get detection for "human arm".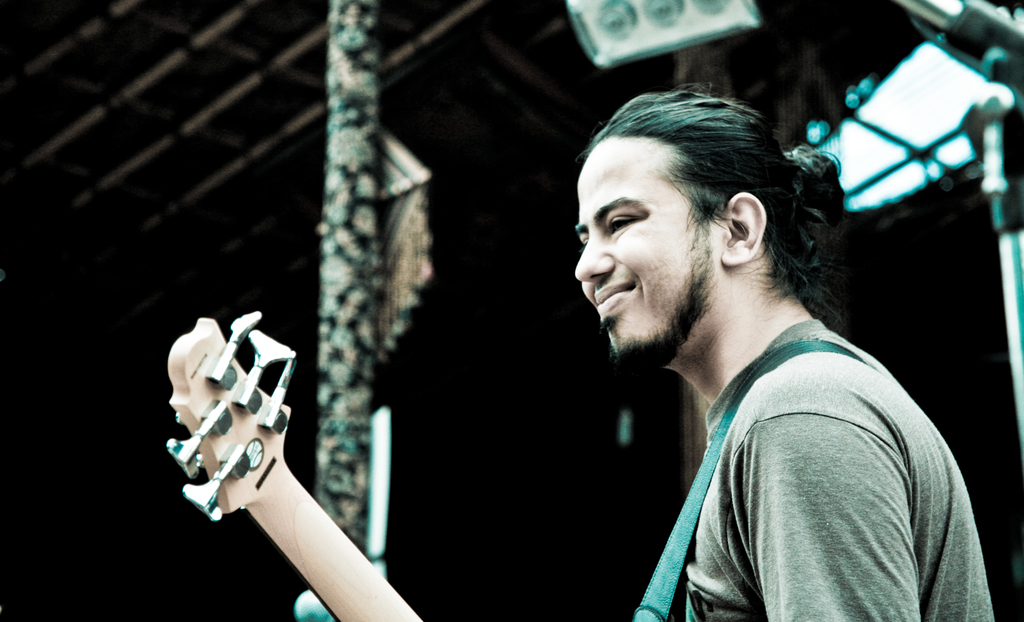
Detection: 768,423,917,621.
